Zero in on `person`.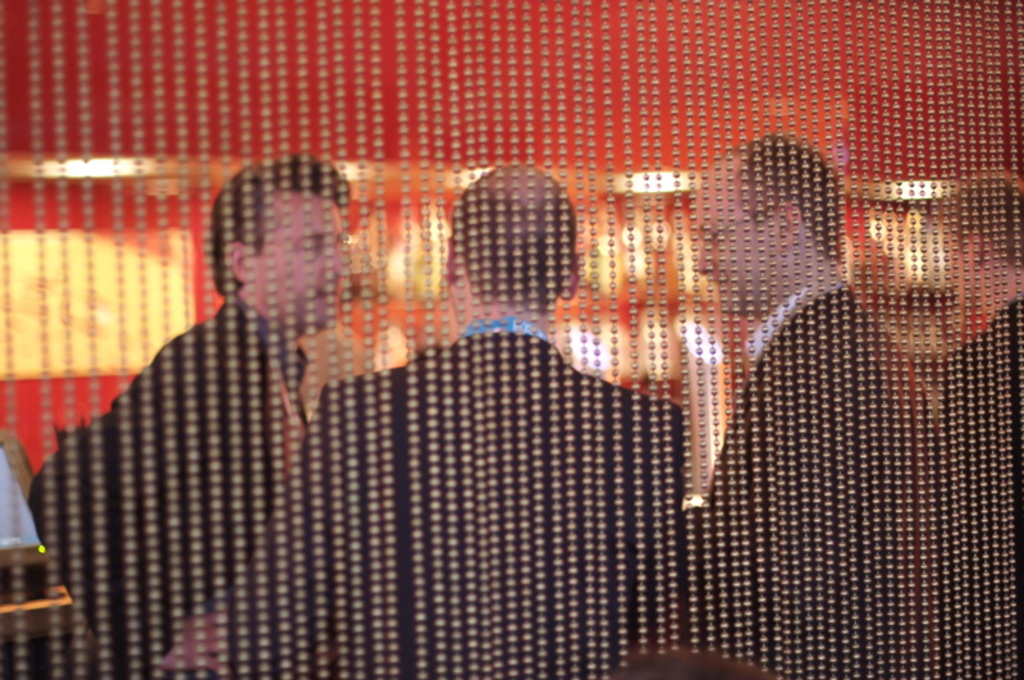
Zeroed in: left=690, top=128, right=936, bottom=679.
